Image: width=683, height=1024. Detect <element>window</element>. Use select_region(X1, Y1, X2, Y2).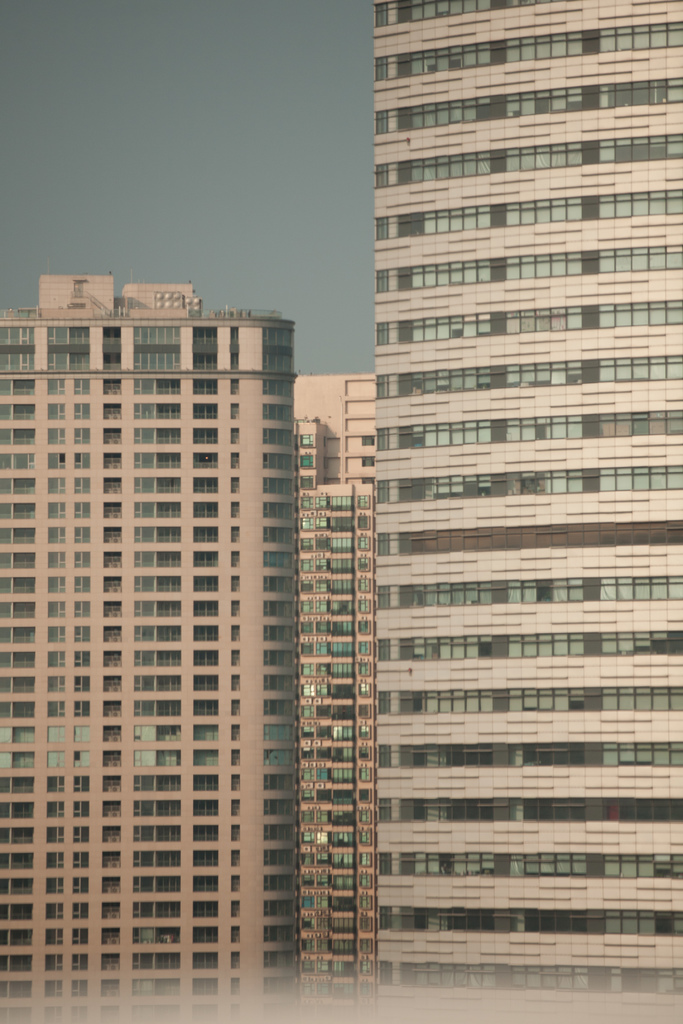
select_region(103, 477, 121, 501).
